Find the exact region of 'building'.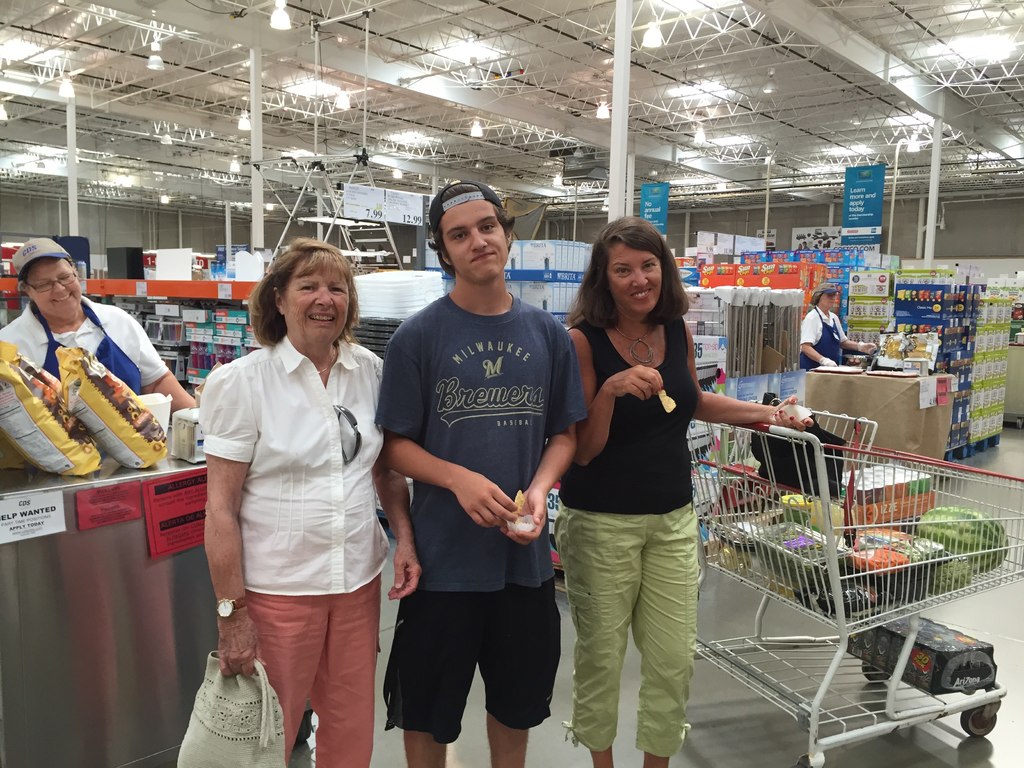
Exact region: crop(0, 0, 1023, 767).
